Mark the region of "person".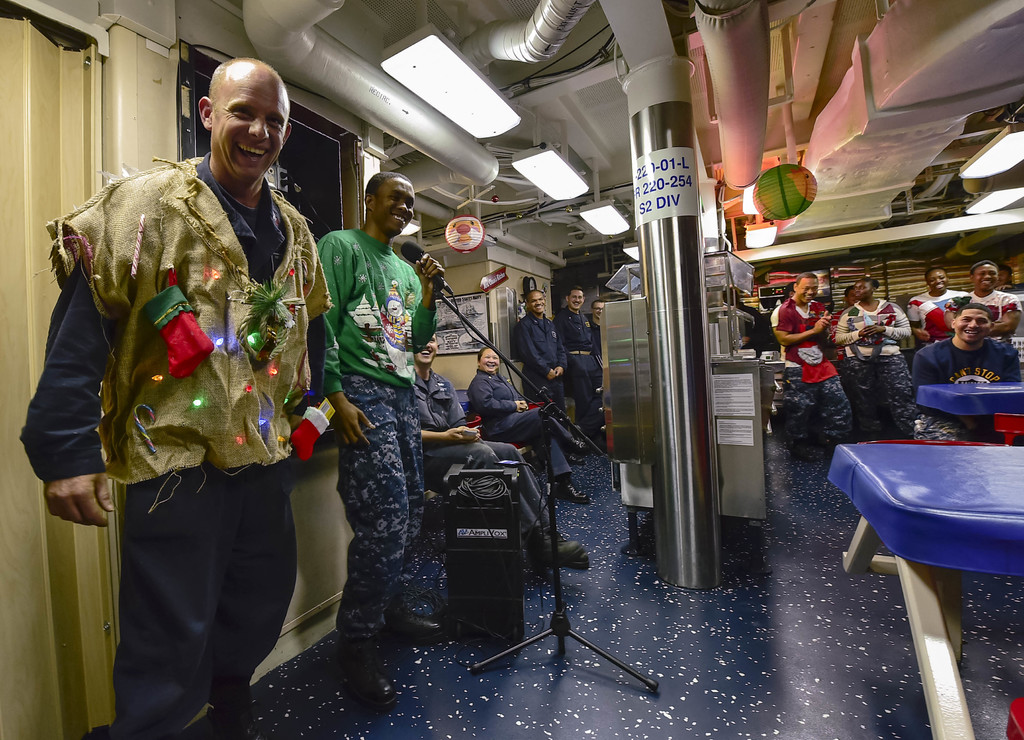
Region: locate(559, 287, 602, 448).
